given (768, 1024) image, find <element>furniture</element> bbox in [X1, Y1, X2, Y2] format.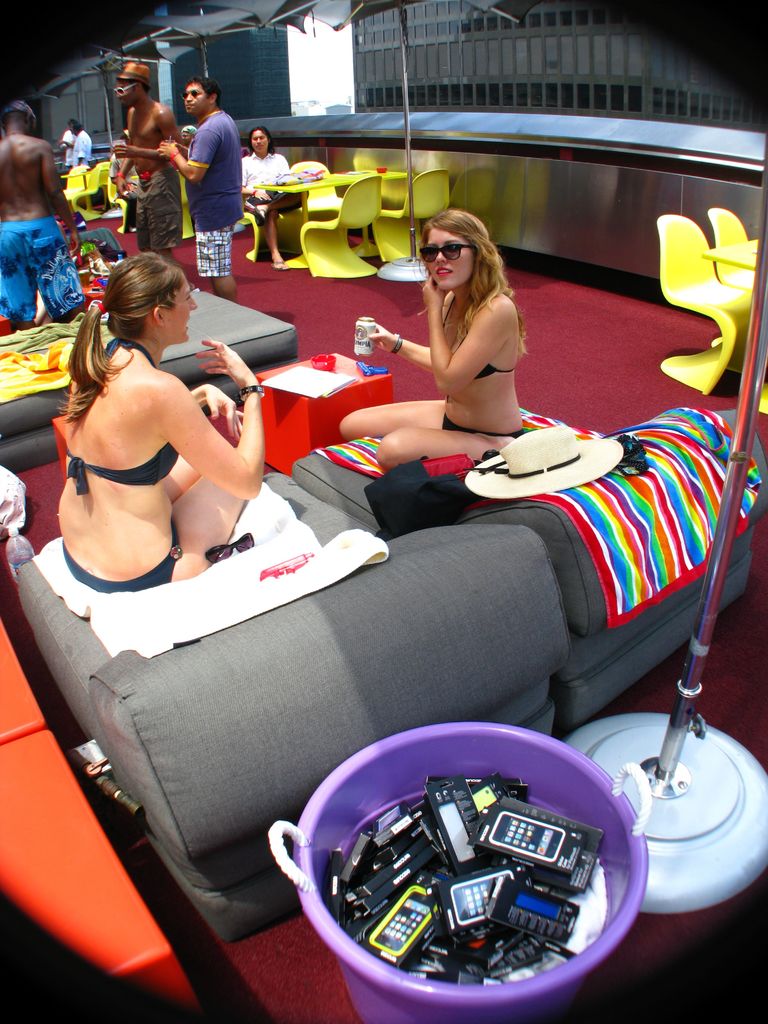
[760, 381, 767, 415].
